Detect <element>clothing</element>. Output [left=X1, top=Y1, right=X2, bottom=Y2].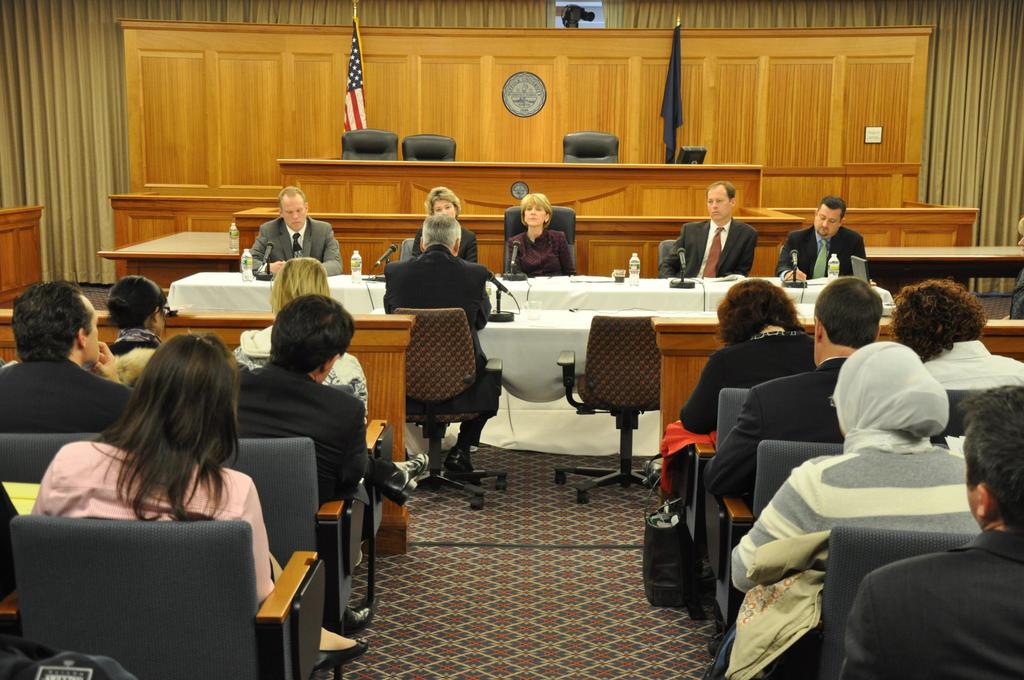
[left=729, top=337, right=993, bottom=587].
